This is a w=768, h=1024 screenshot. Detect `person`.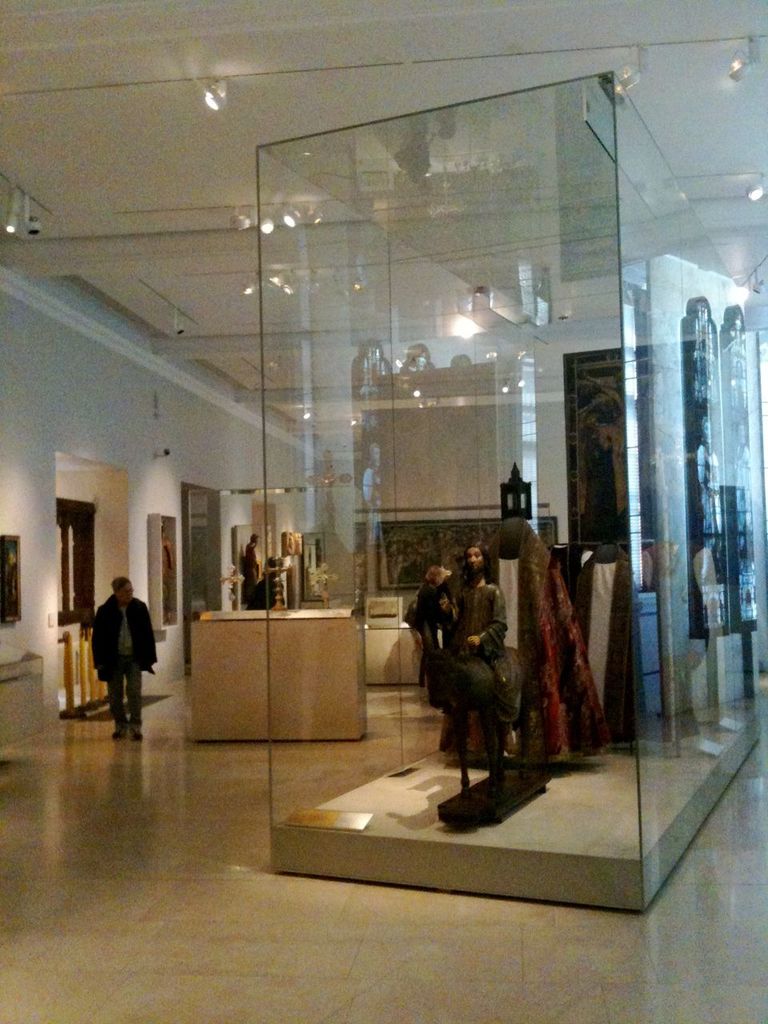
(x1=94, y1=571, x2=158, y2=747).
